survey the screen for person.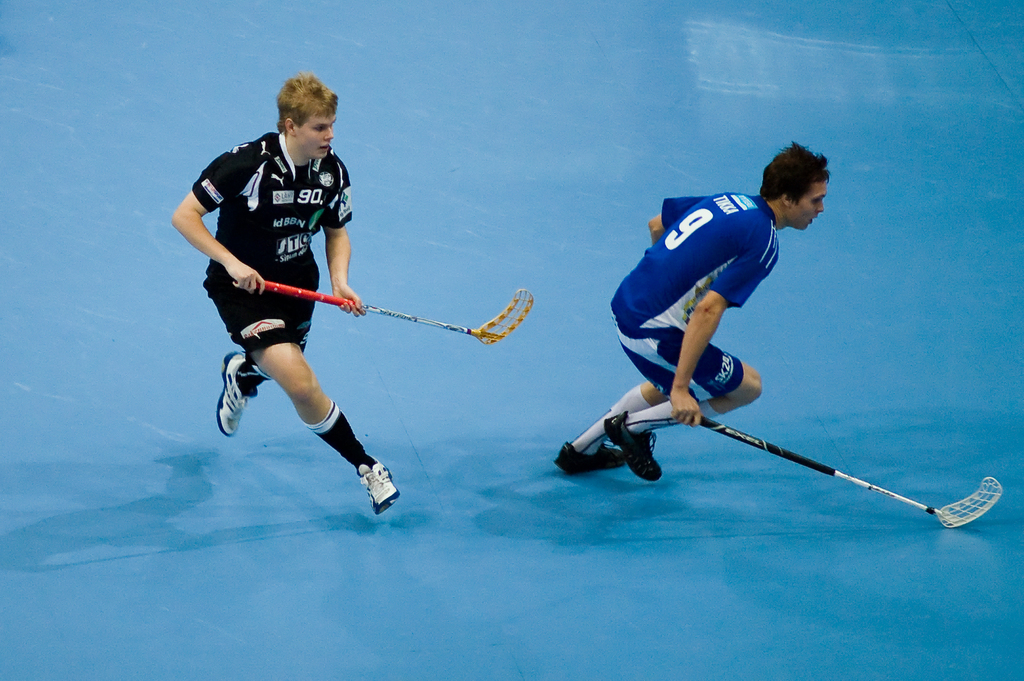
Survey found: left=191, top=106, right=418, bottom=533.
